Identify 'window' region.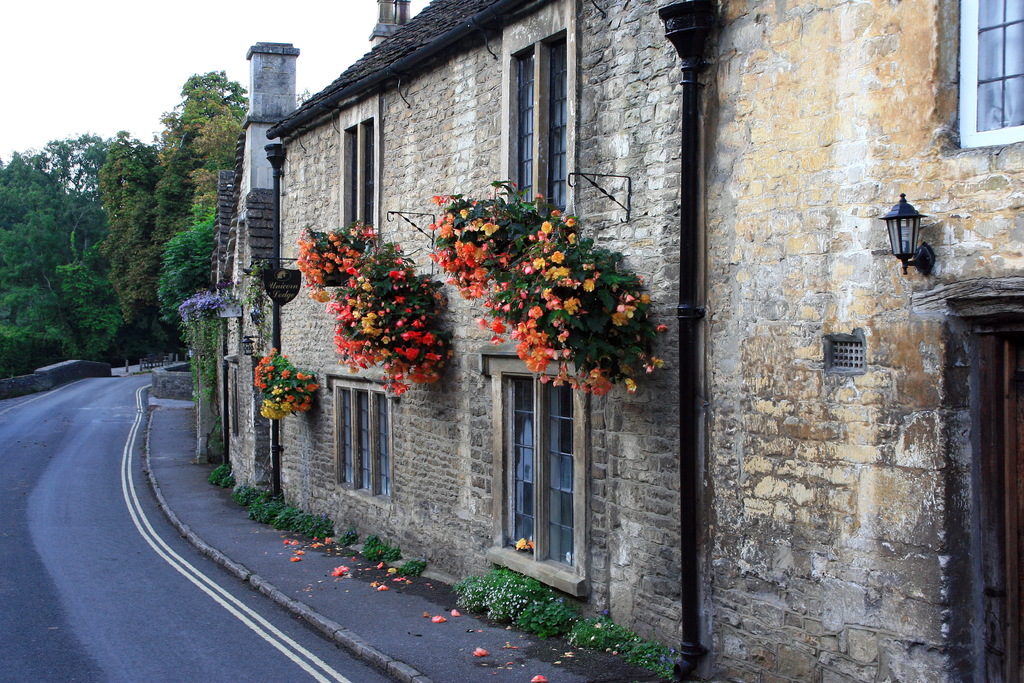
Region: {"left": 490, "top": 356, "right": 595, "bottom": 579}.
